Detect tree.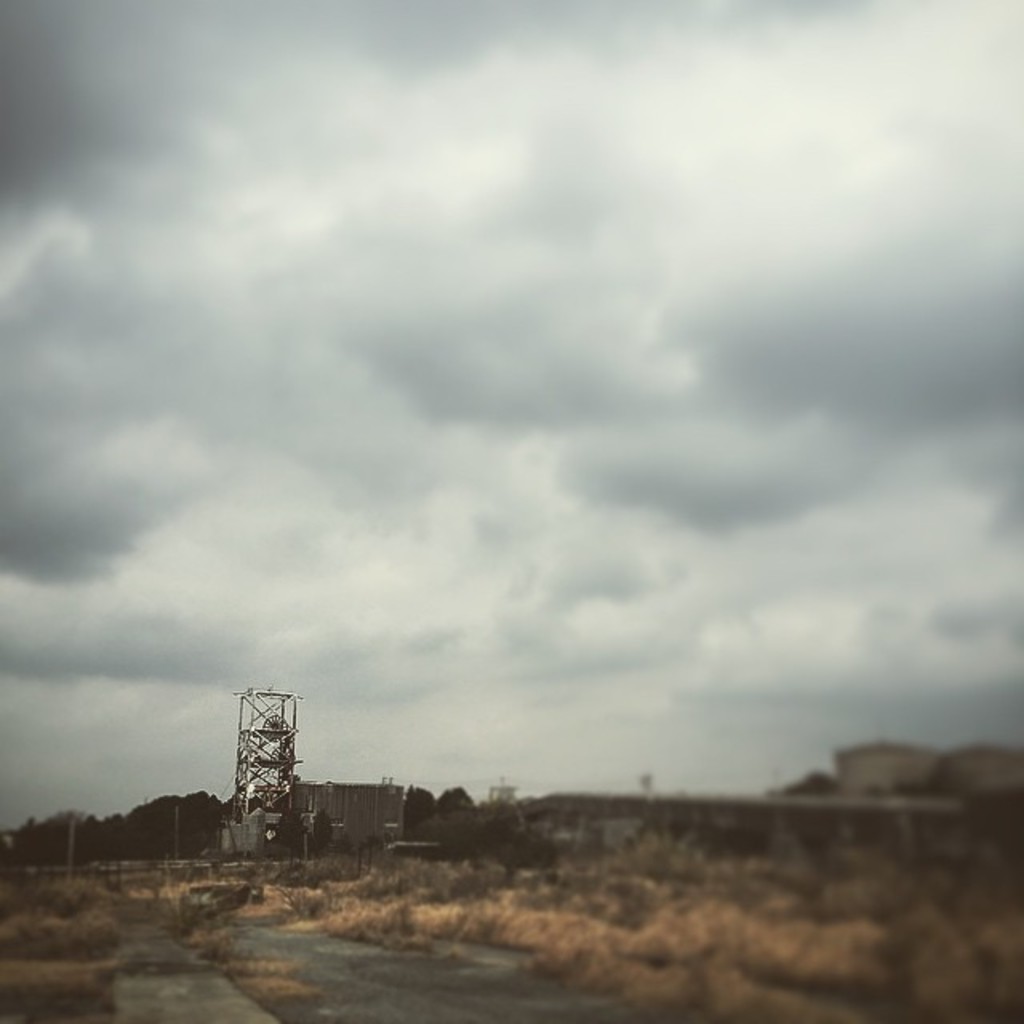
Detected at bbox=[405, 781, 435, 837].
